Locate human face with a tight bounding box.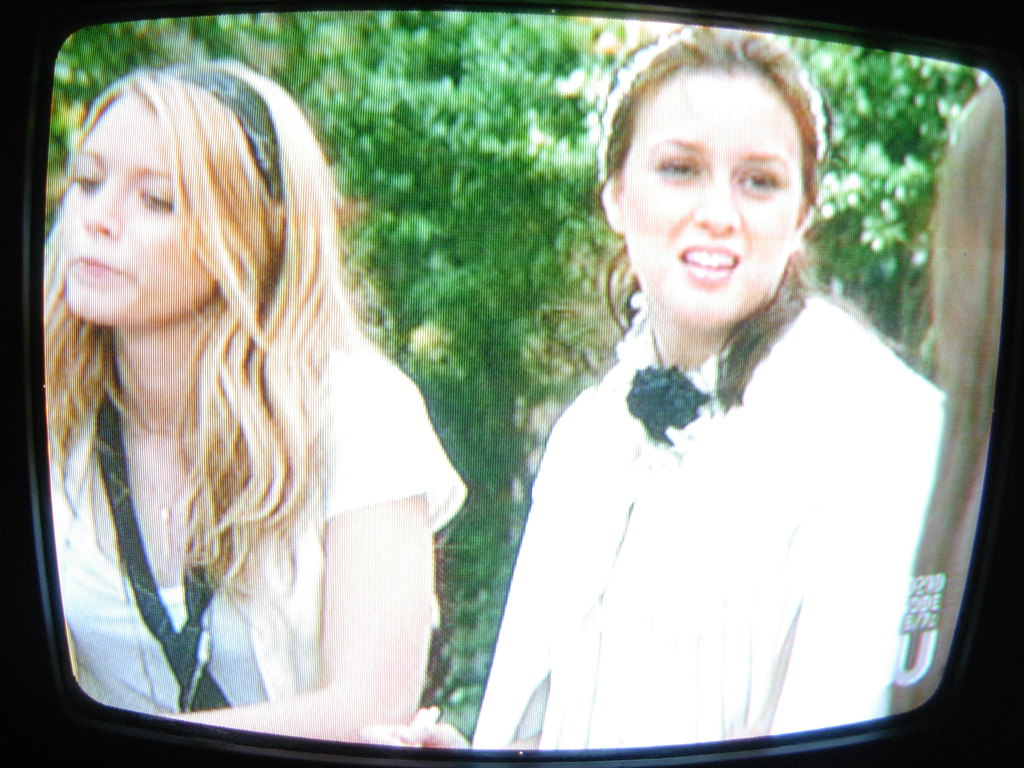
bbox(614, 60, 828, 337).
